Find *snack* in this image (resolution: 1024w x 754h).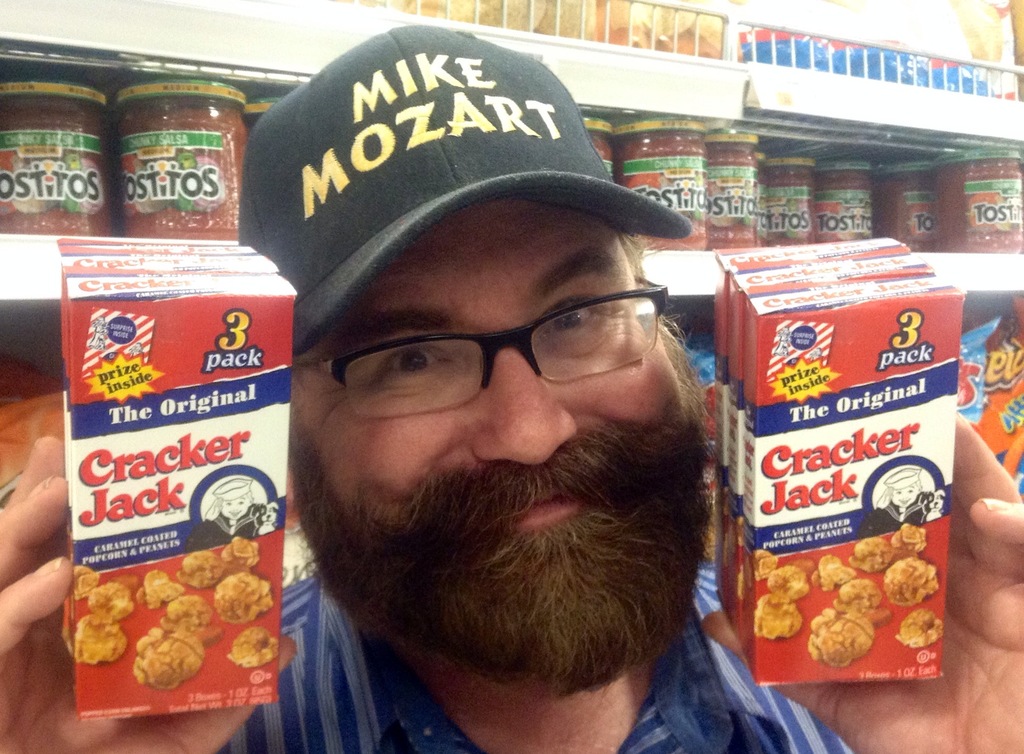
crop(750, 518, 939, 660).
